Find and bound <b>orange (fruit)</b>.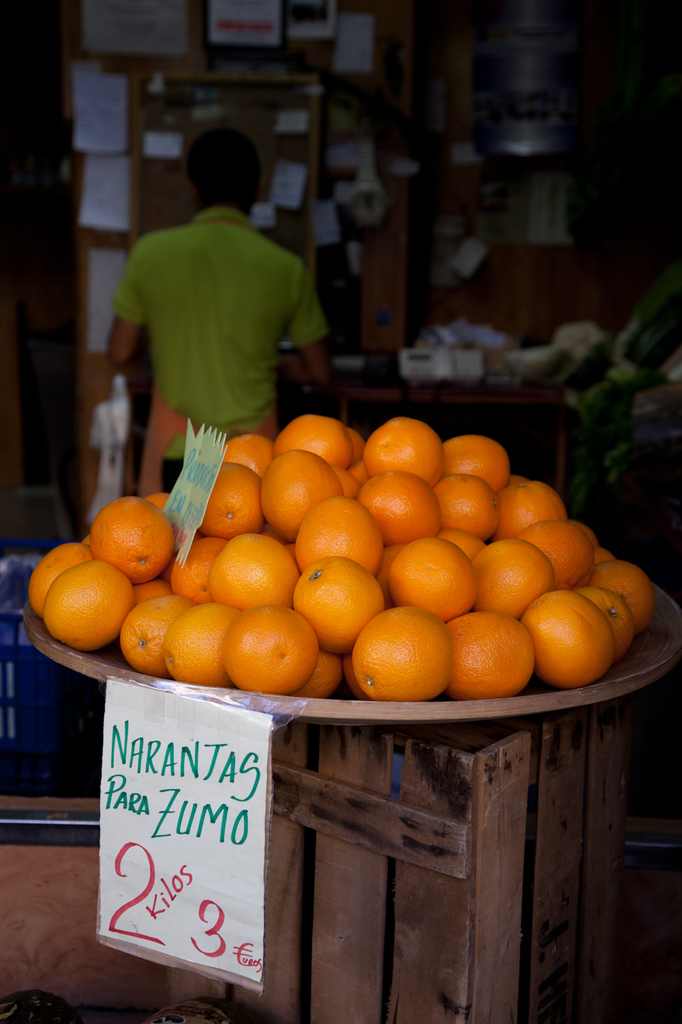
Bound: box=[486, 537, 555, 603].
